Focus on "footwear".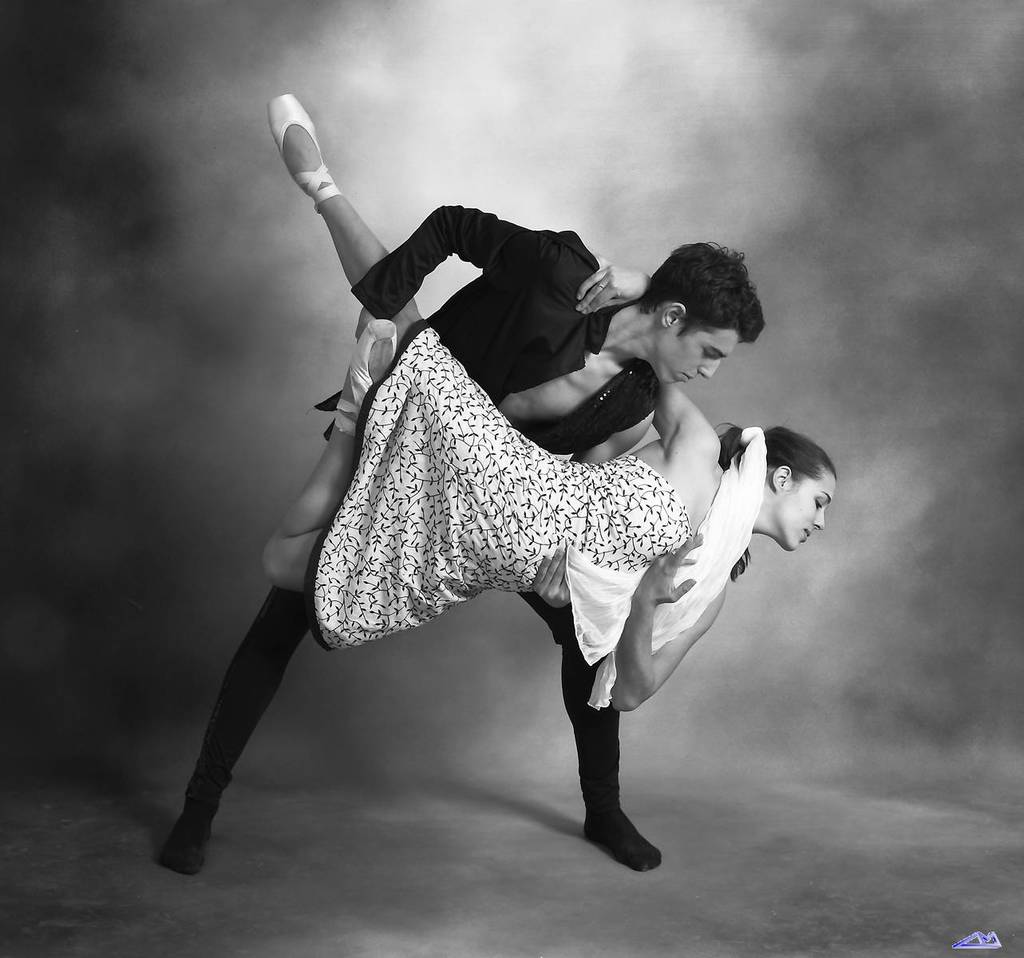
Focused at crop(271, 86, 339, 208).
